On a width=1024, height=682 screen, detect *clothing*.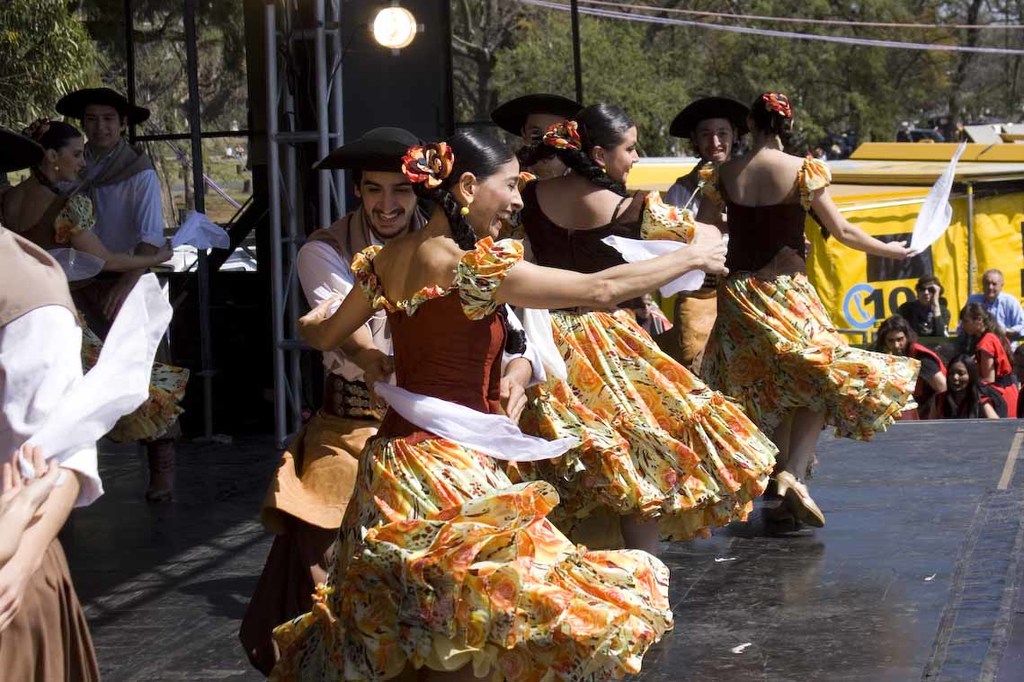
(970, 328, 1023, 421).
